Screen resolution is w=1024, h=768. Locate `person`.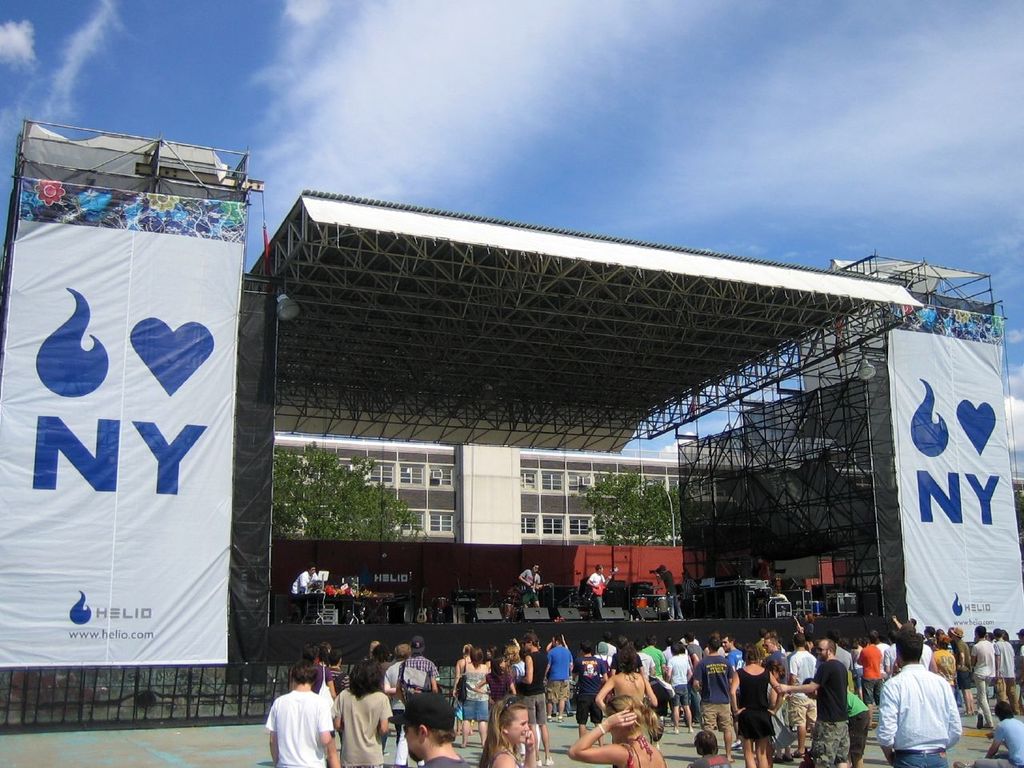
l=655, t=564, r=681, b=620.
